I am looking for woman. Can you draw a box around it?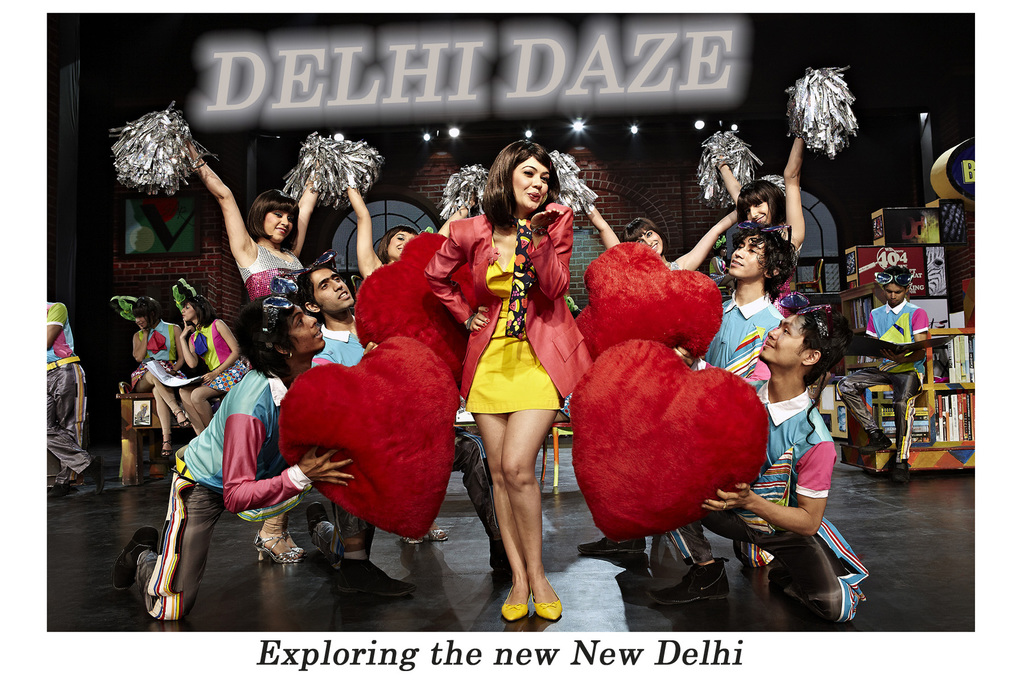
Sure, the bounding box is locate(589, 206, 735, 268).
